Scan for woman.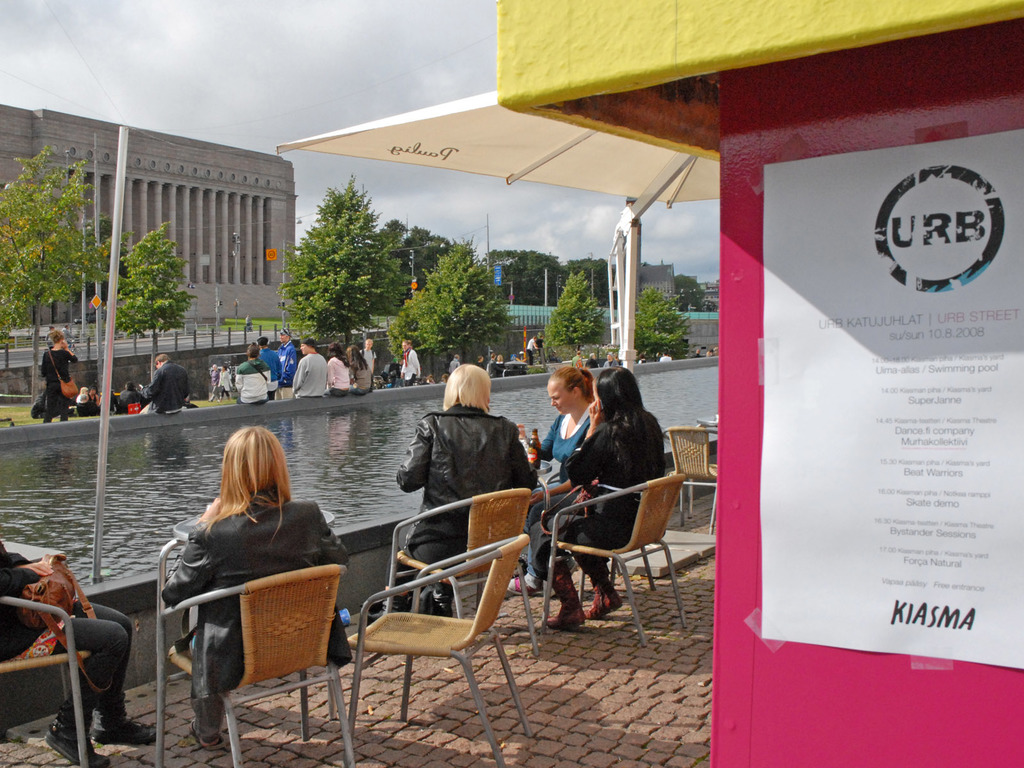
Scan result: 157:424:335:717.
